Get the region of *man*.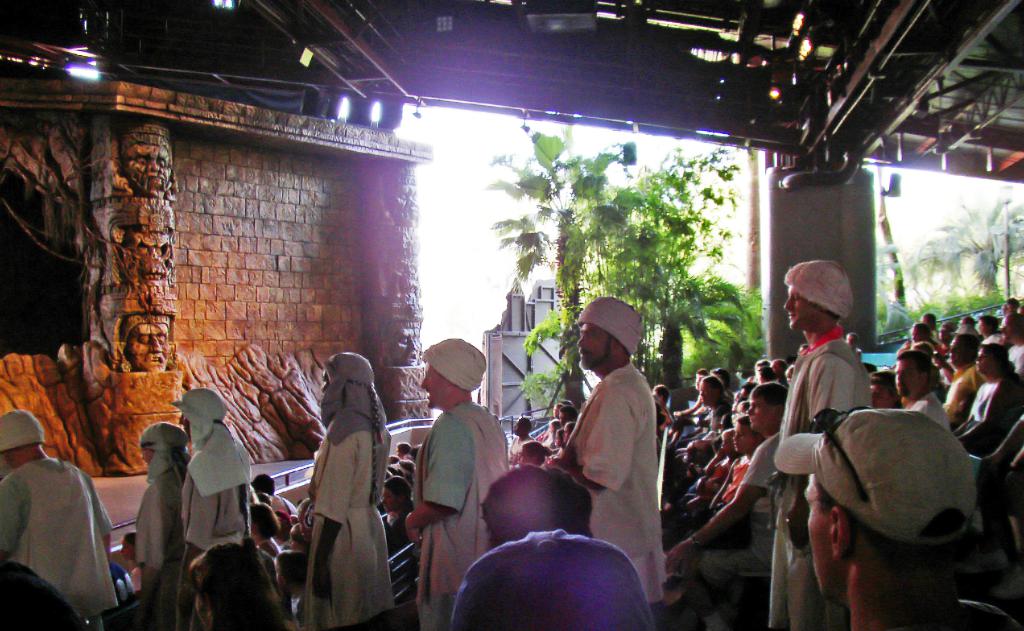
box(766, 261, 876, 630).
